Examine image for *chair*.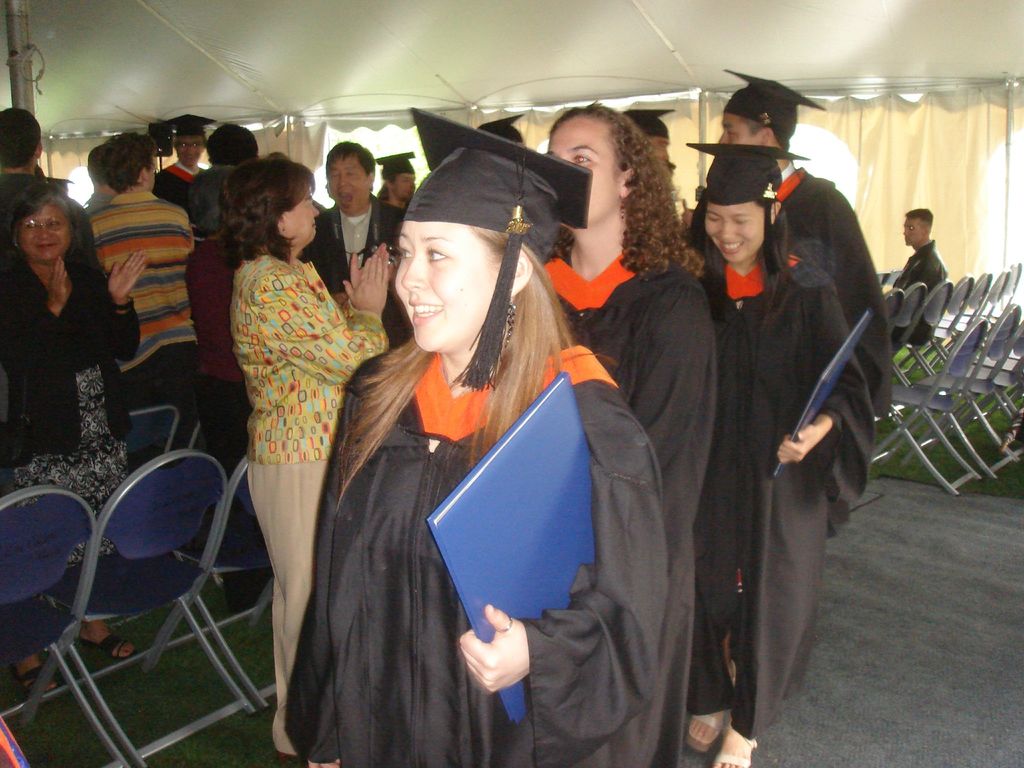
Examination result: 950/321/1023/458.
